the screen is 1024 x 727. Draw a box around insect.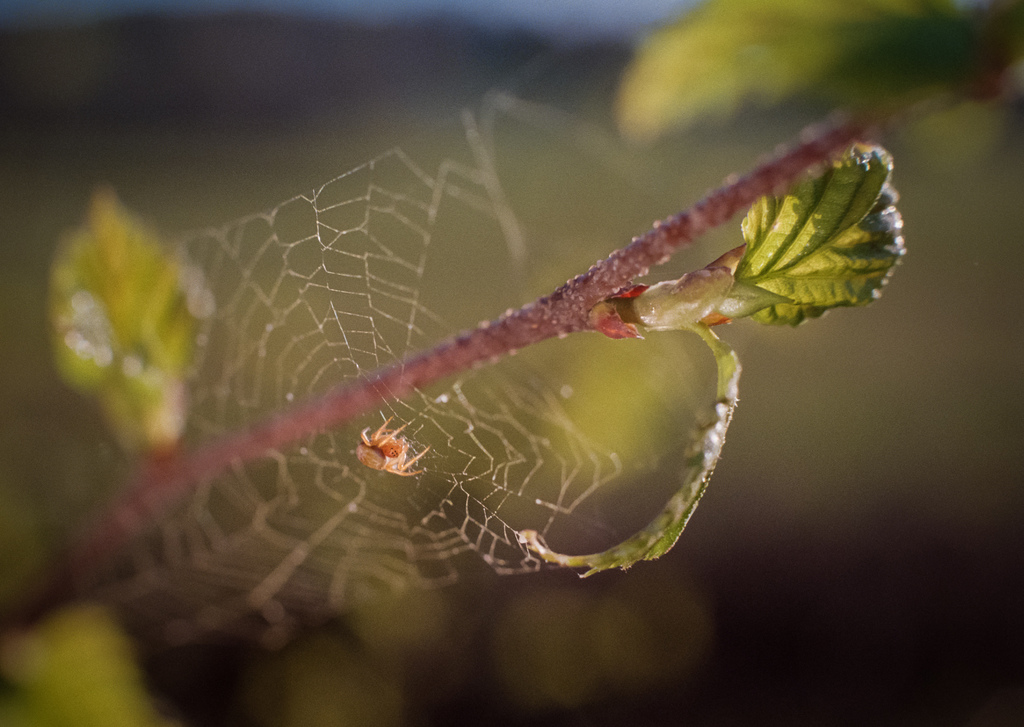
354,416,433,481.
